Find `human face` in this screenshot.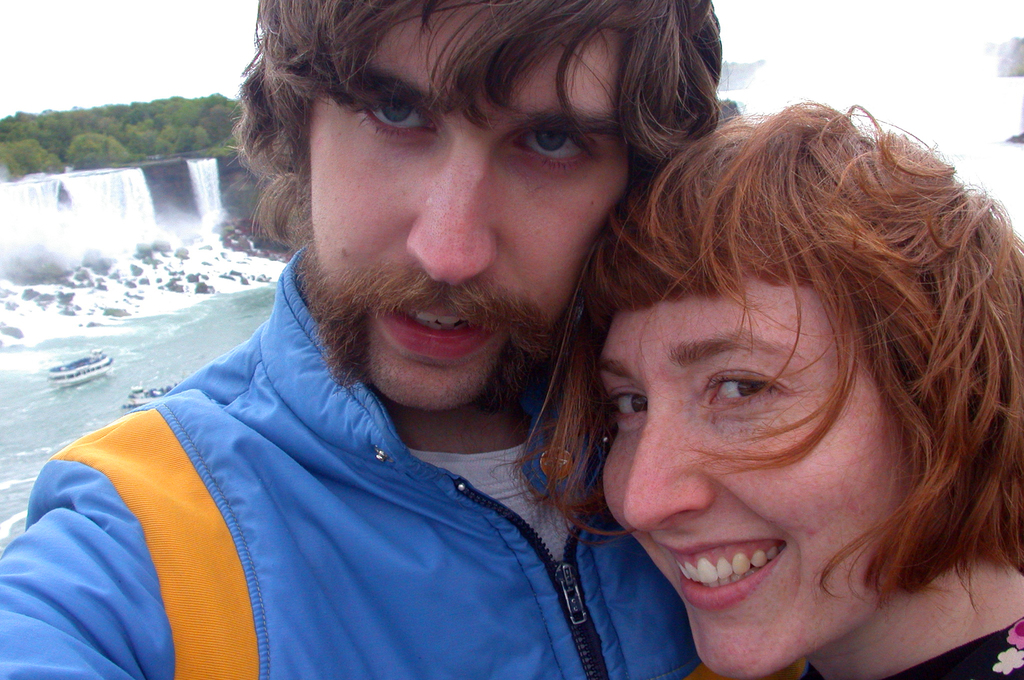
The bounding box for `human face` is bbox(303, 0, 637, 406).
